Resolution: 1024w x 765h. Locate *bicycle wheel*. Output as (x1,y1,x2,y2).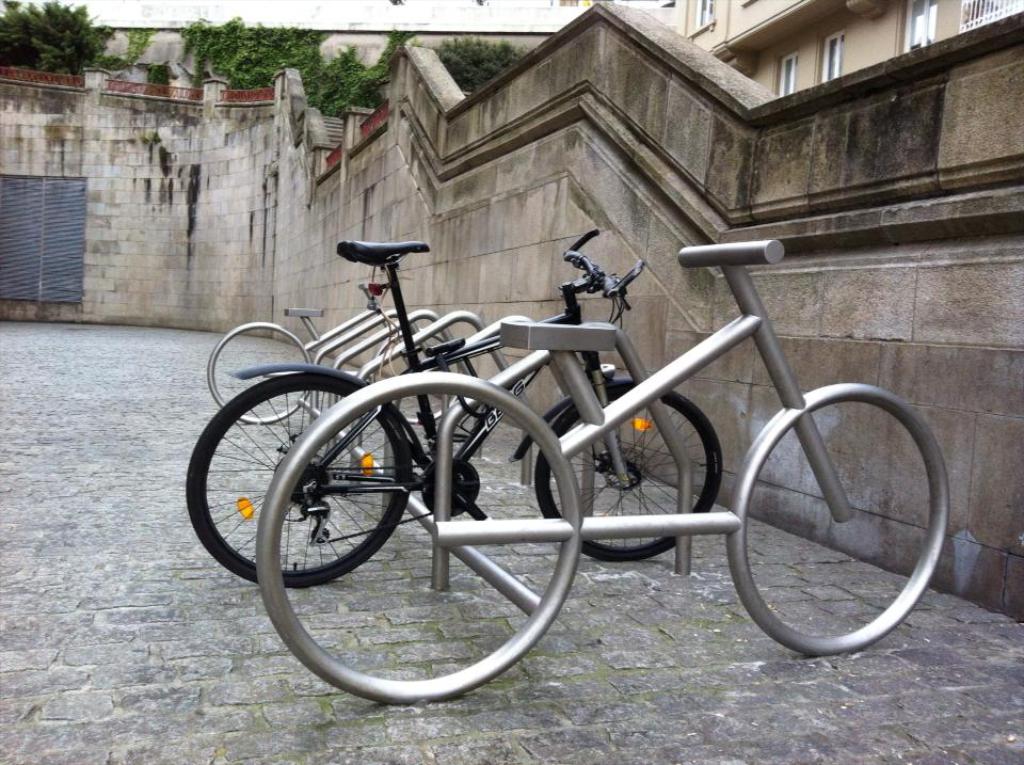
(247,363,569,715).
